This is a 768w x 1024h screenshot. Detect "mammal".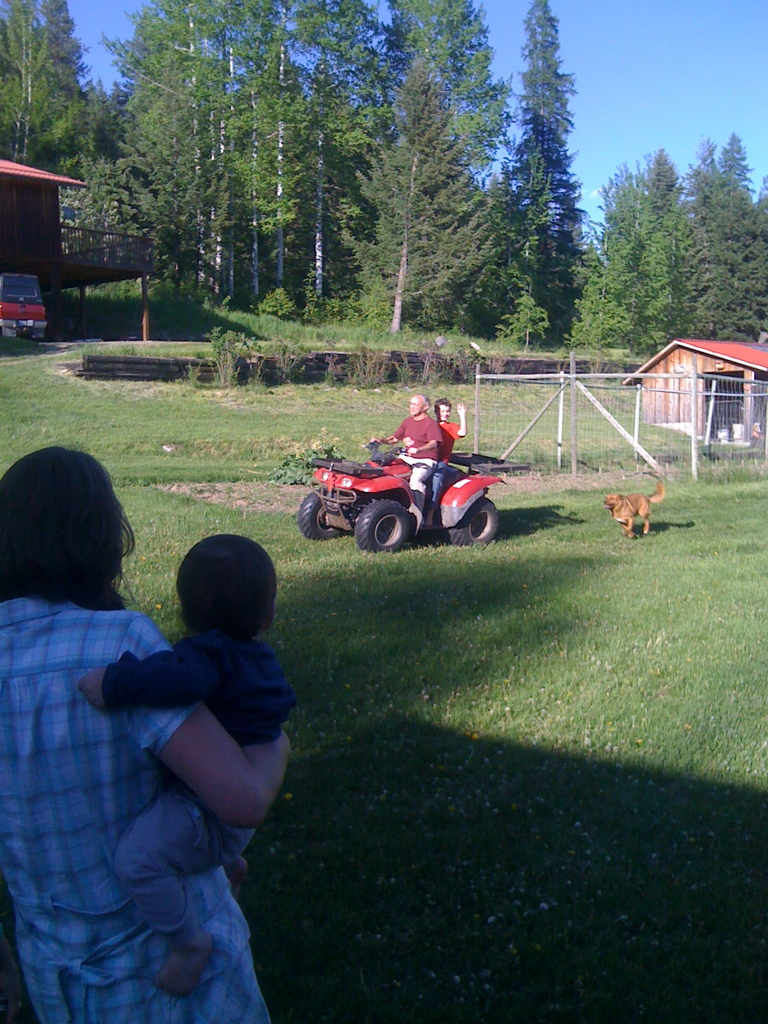
l=373, t=390, r=441, b=531.
